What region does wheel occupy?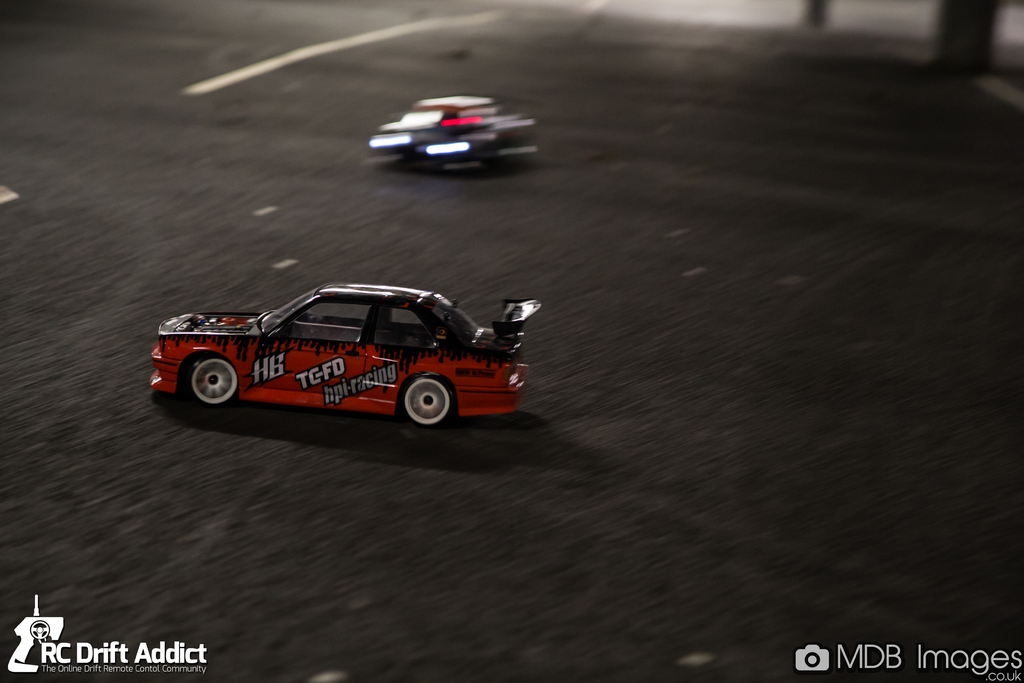
BBox(190, 358, 236, 404).
